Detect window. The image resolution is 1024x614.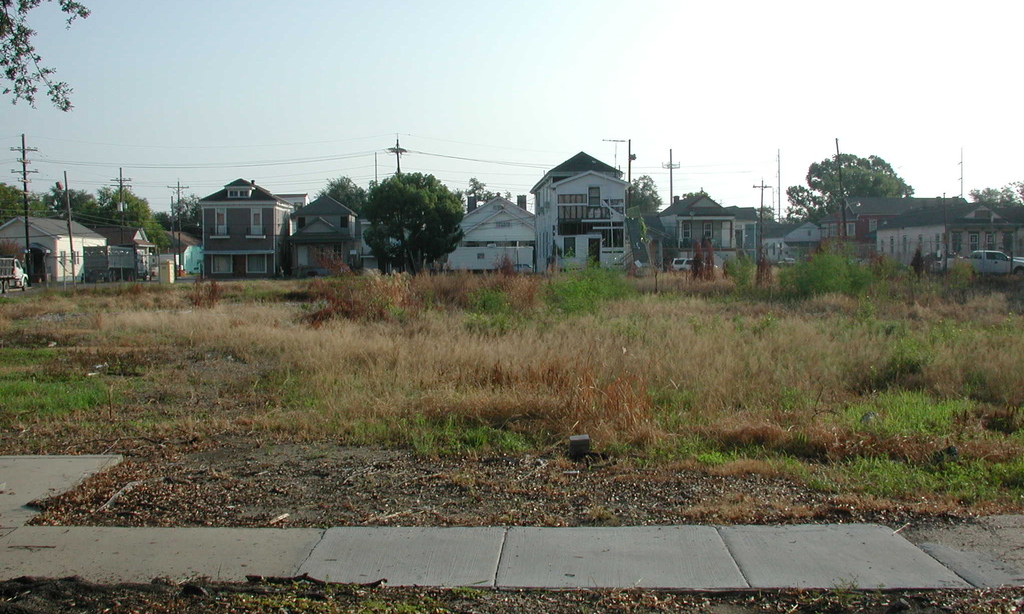
l=237, t=190, r=249, b=200.
